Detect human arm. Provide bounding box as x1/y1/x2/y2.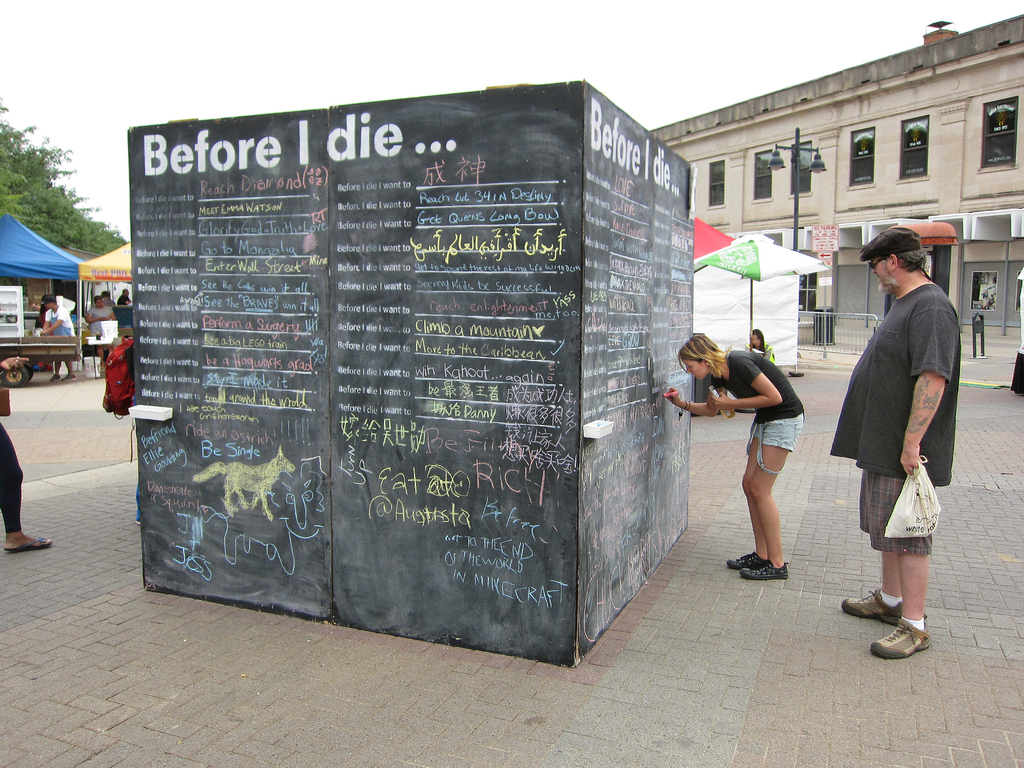
895/291/956/478.
